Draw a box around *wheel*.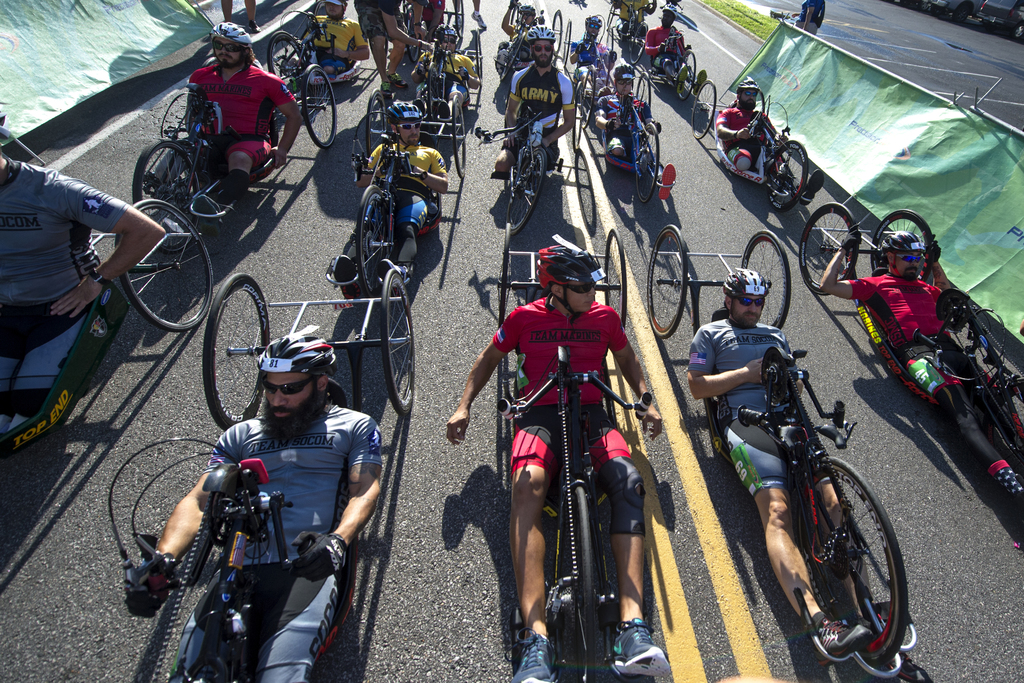
(742,234,792,330).
